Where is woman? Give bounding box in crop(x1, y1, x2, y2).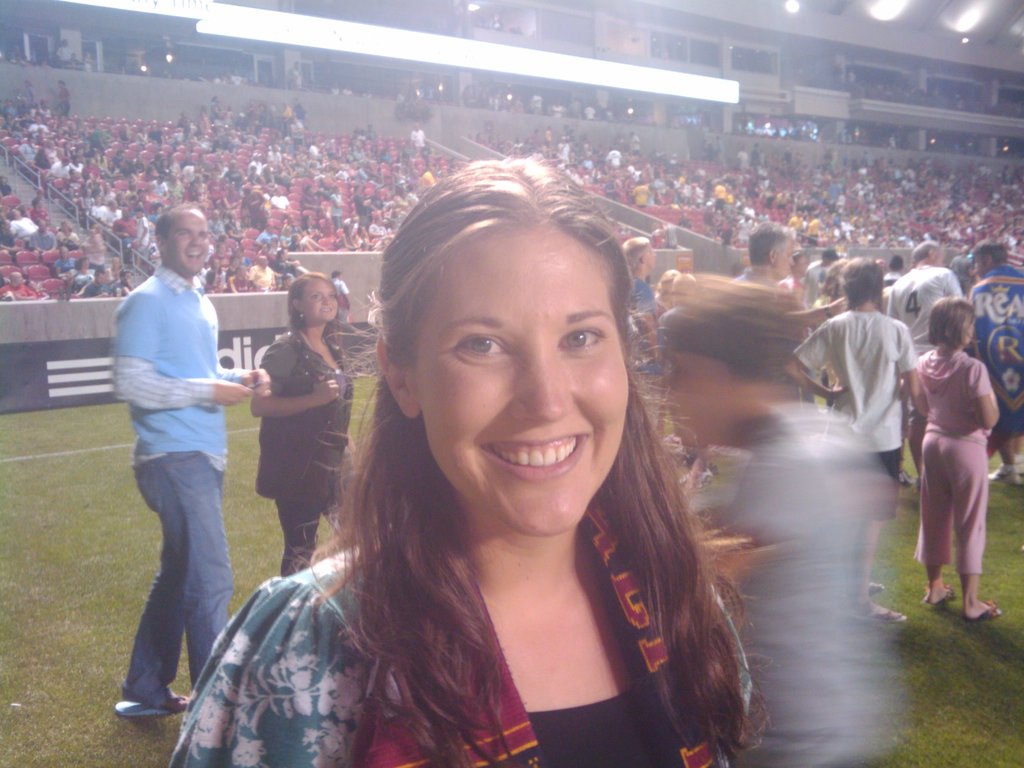
crop(212, 168, 742, 767).
